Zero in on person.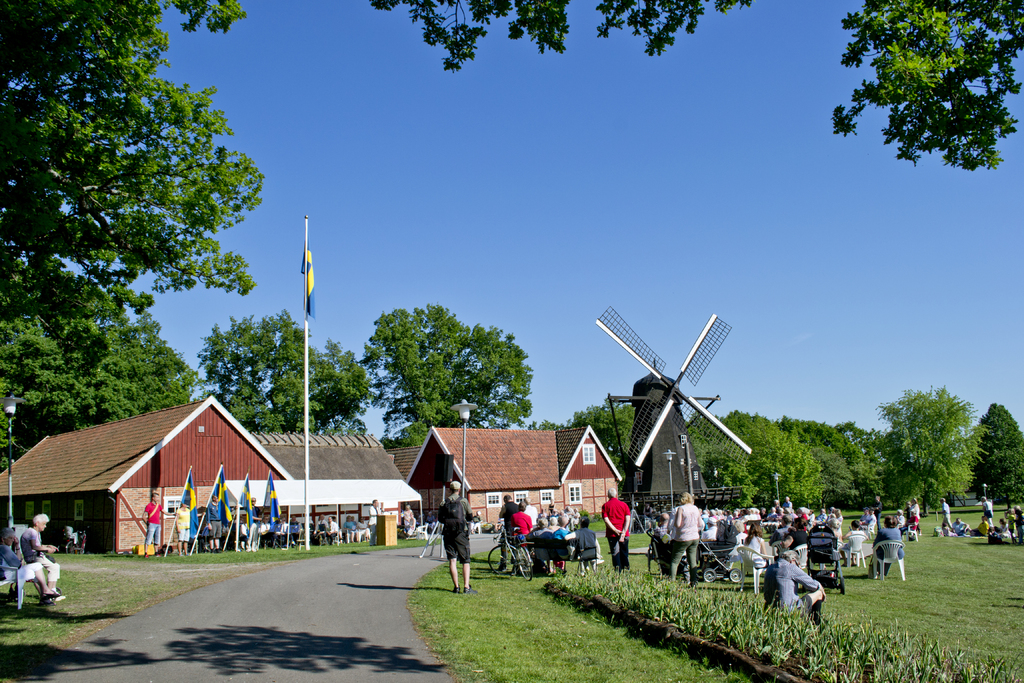
Zeroed in: bbox=(369, 497, 381, 546).
